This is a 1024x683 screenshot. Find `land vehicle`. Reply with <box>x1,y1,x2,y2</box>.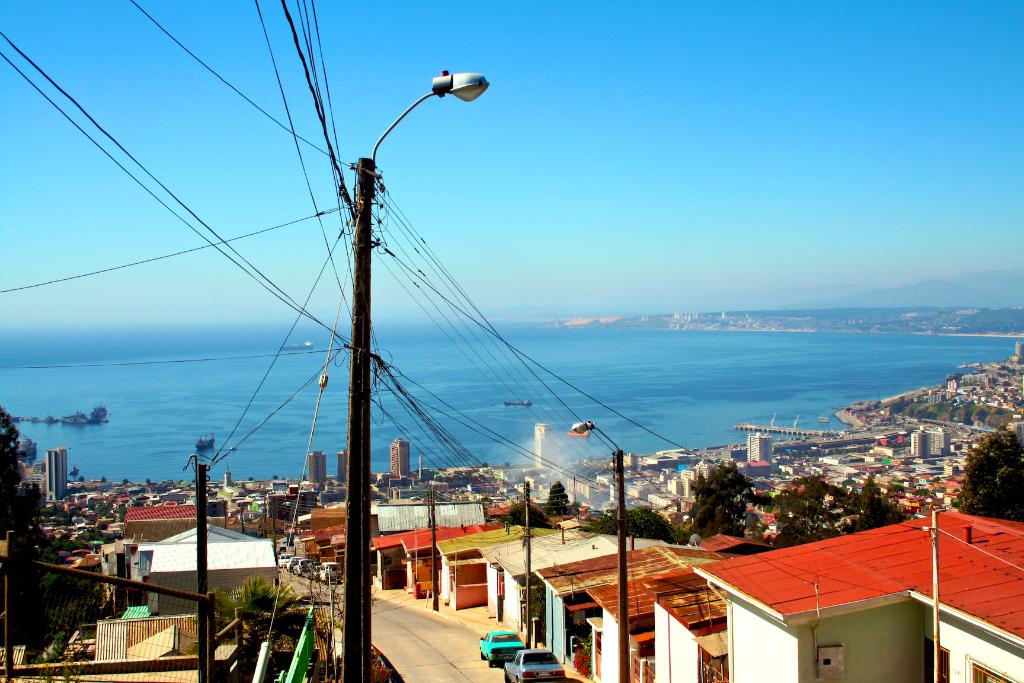
<box>324,559,342,584</box>.
